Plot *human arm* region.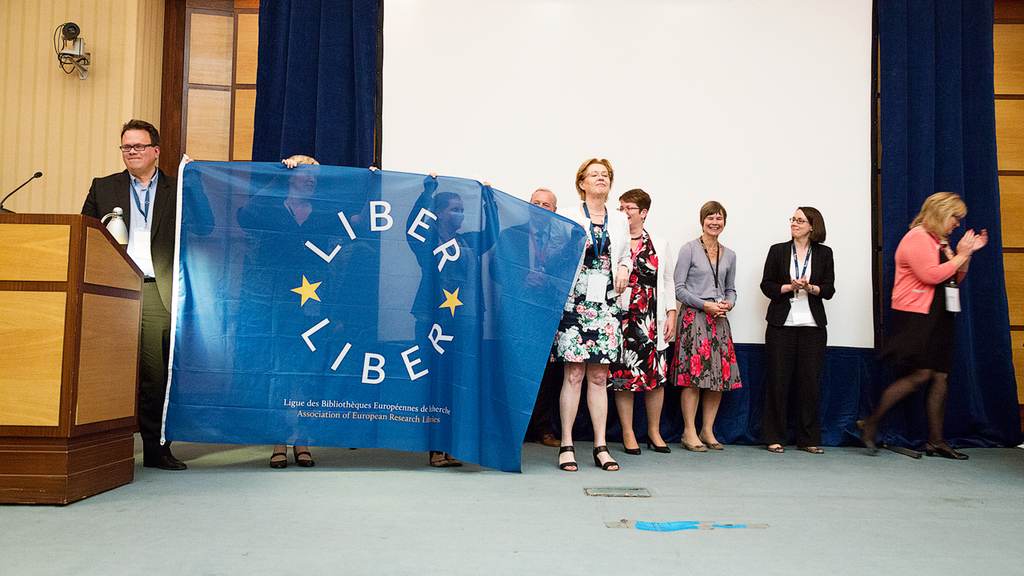
Plotted at box=[662, 249, 681, 346].
